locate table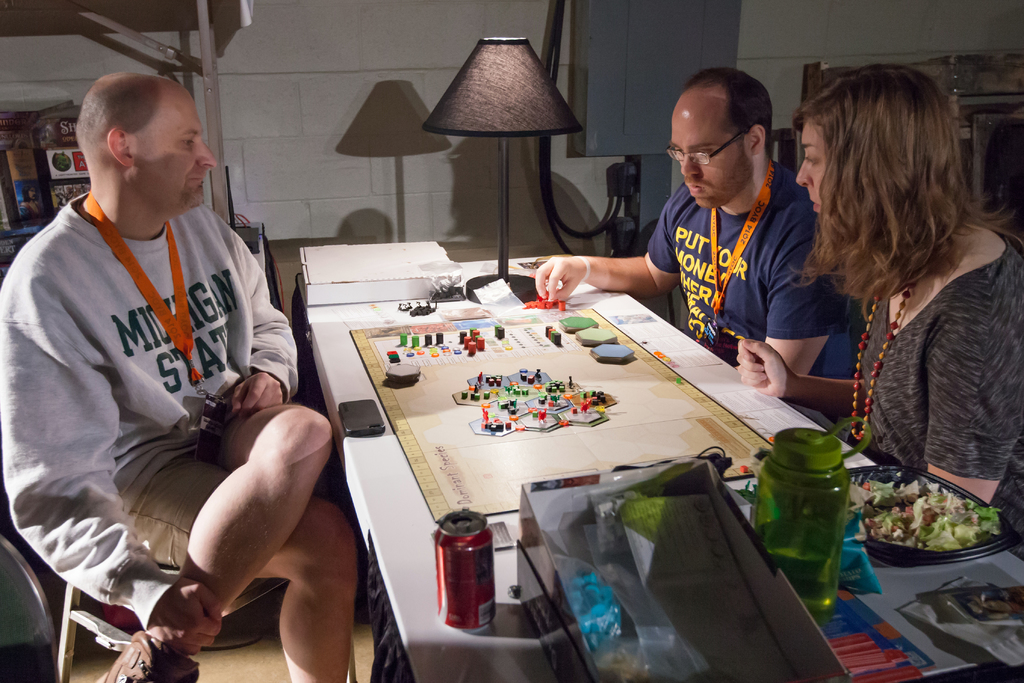
x1=300 y1=252 x2=1023 y2=682
